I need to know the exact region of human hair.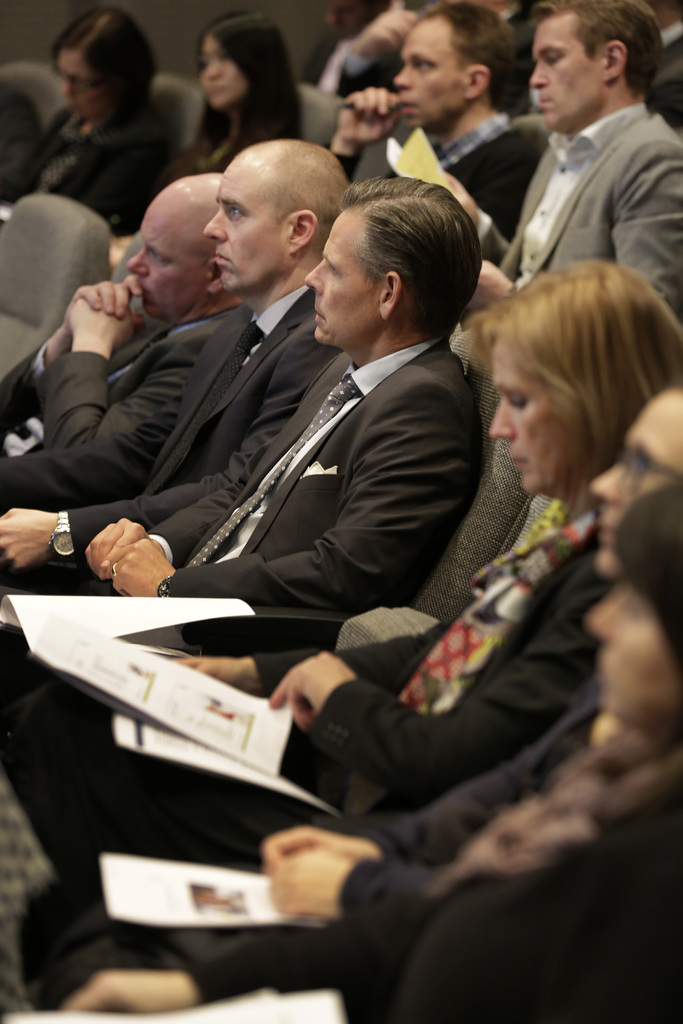
Region: 532,0,664,100.
